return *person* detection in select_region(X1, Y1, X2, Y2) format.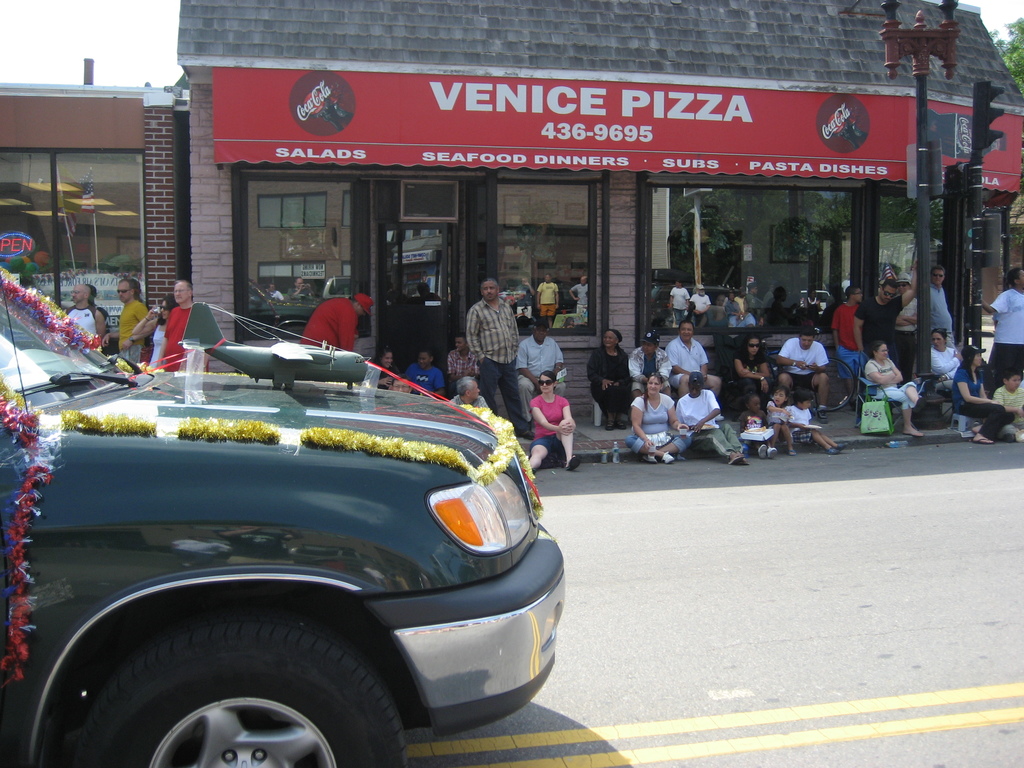
select_region(451, 376, 489, 408).
